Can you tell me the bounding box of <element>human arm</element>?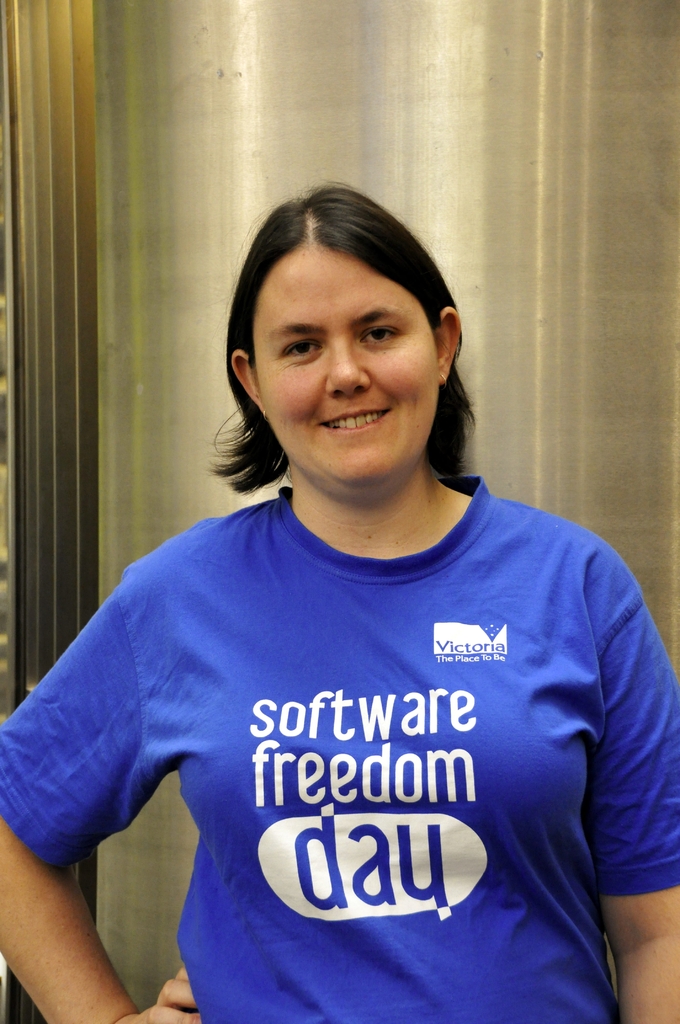
rect(8, 537, 205, 994).
